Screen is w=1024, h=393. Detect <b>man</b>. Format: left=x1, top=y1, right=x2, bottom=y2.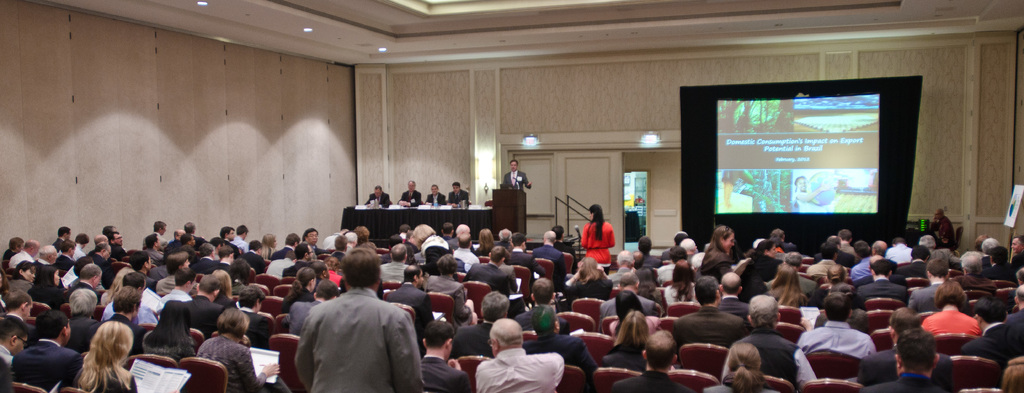
left=681, top=237, right=696, bottom=259.
